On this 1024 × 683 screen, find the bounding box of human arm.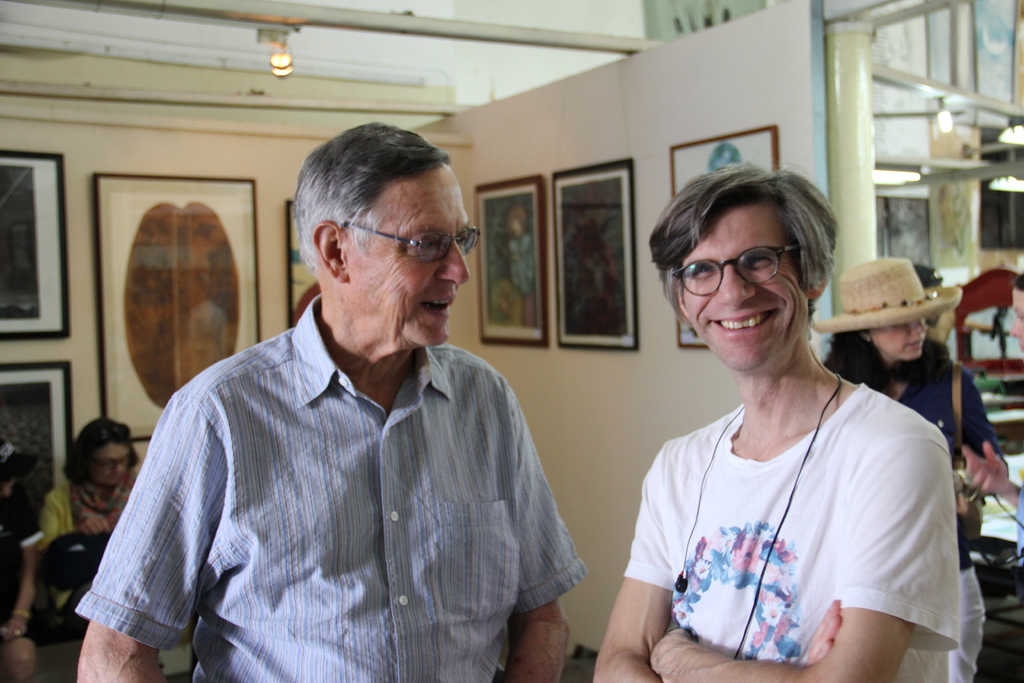
Bounding box: l=959, t=437, r=1023, b=556.
